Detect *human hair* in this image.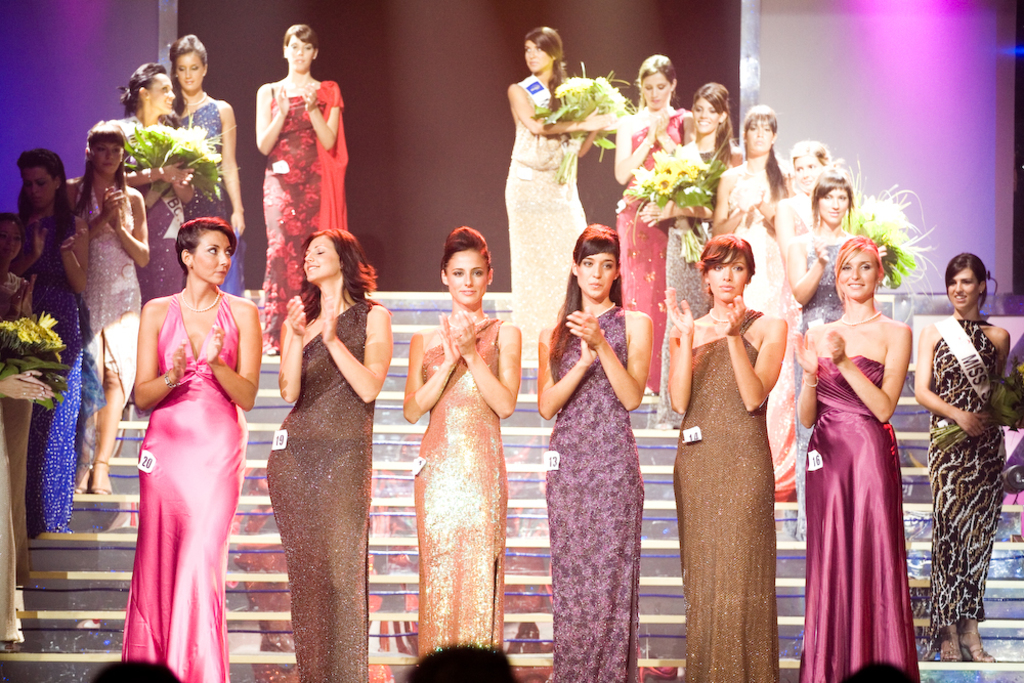
Detection: 283:22:317:58.
